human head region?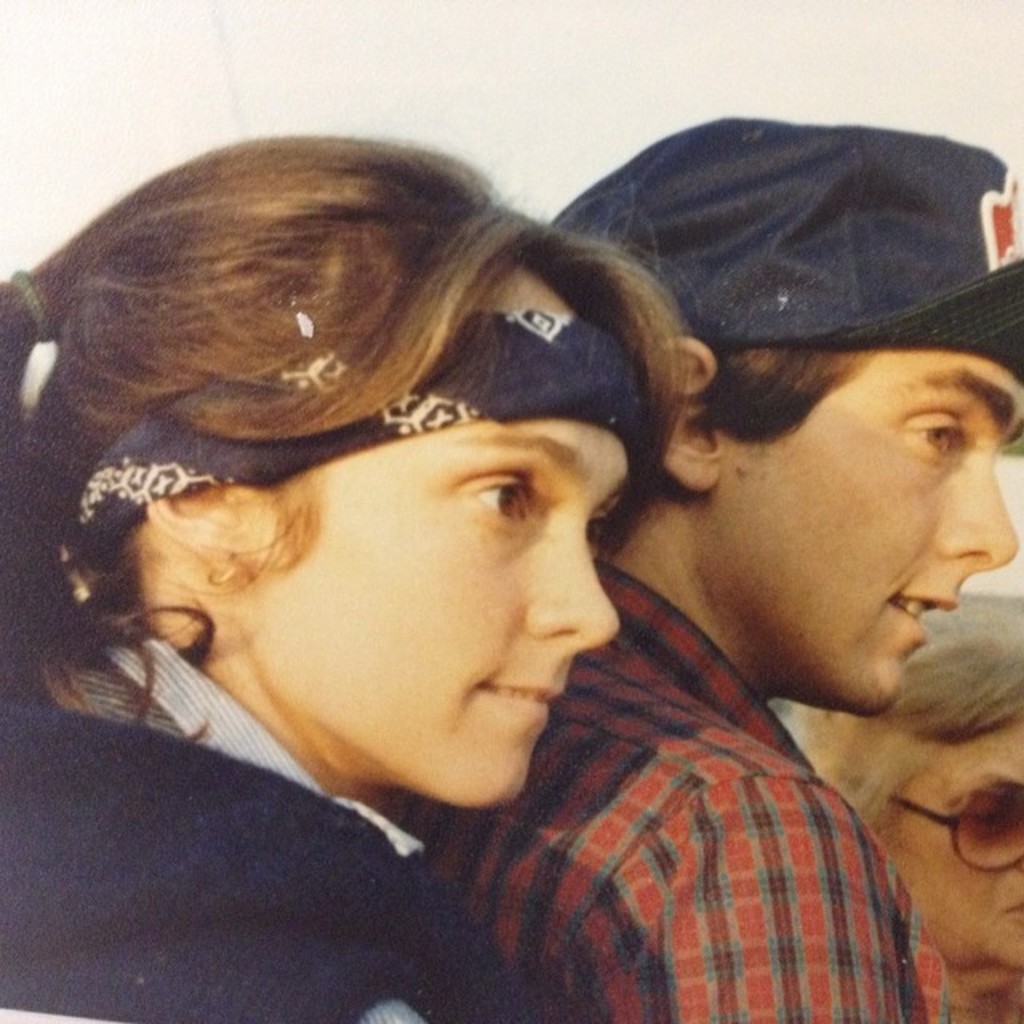
{"x1": 806, "y1": 570, "x2": 1022, "y2": 979}
